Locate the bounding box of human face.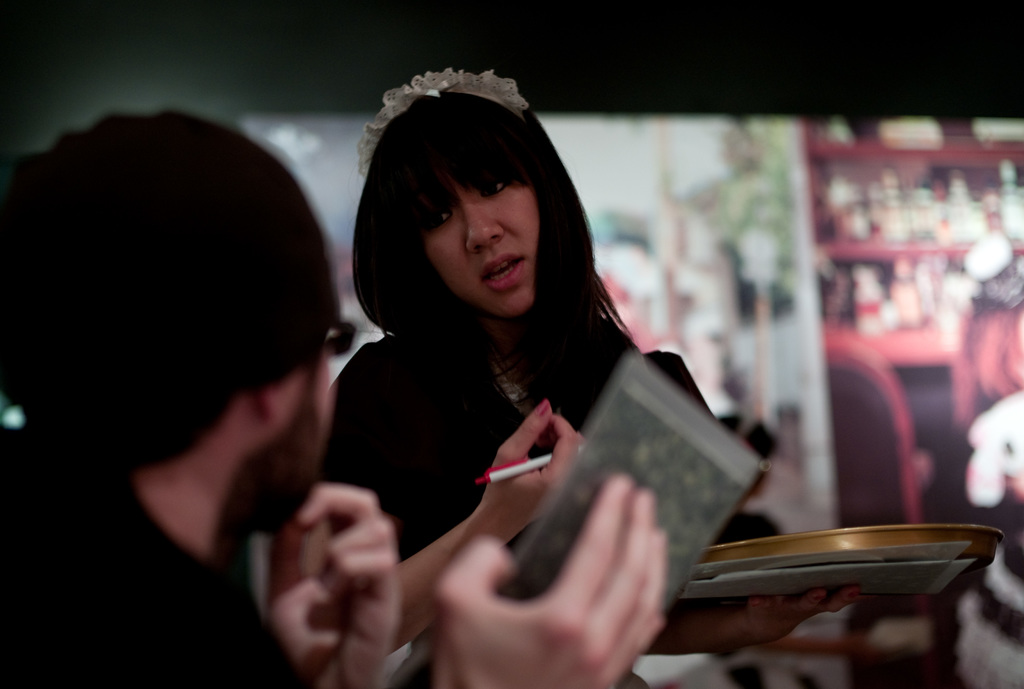
Bounding box: l=420, t=172, r=538, b=317.
